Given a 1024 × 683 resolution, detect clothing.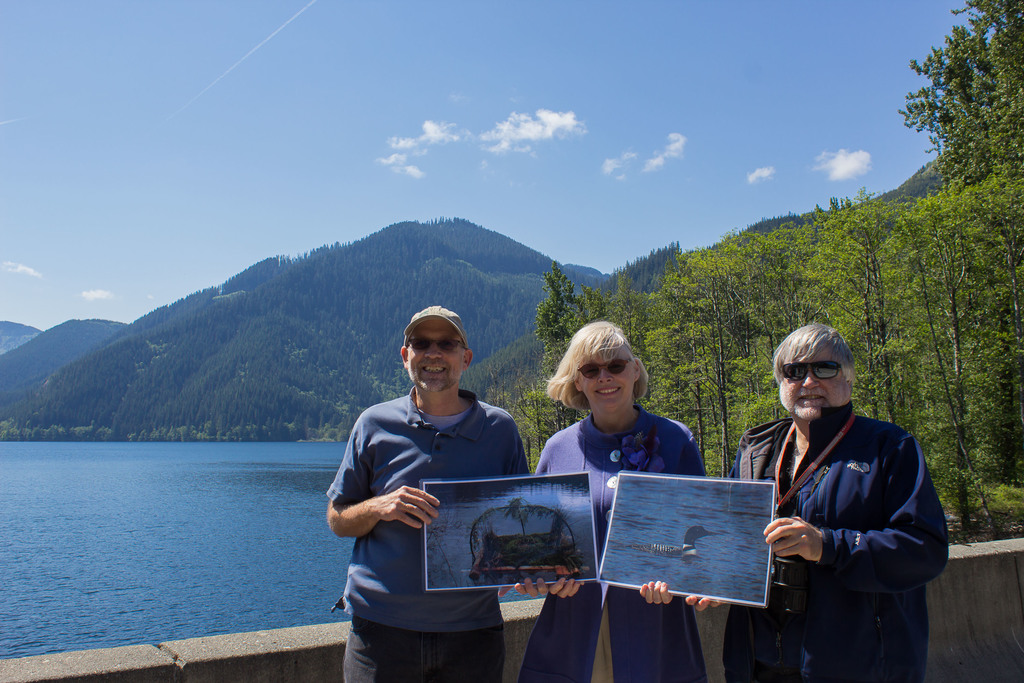
(519, 401, 711, 682).
